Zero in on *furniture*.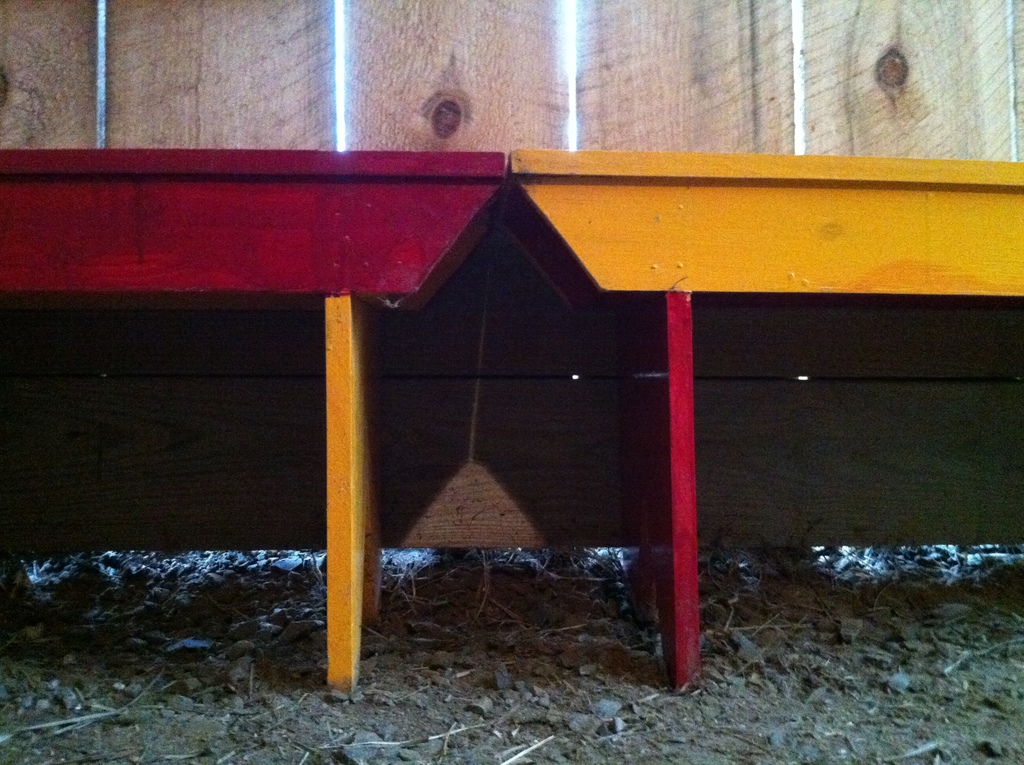
Zeroed in: 506/152/1023/695.
